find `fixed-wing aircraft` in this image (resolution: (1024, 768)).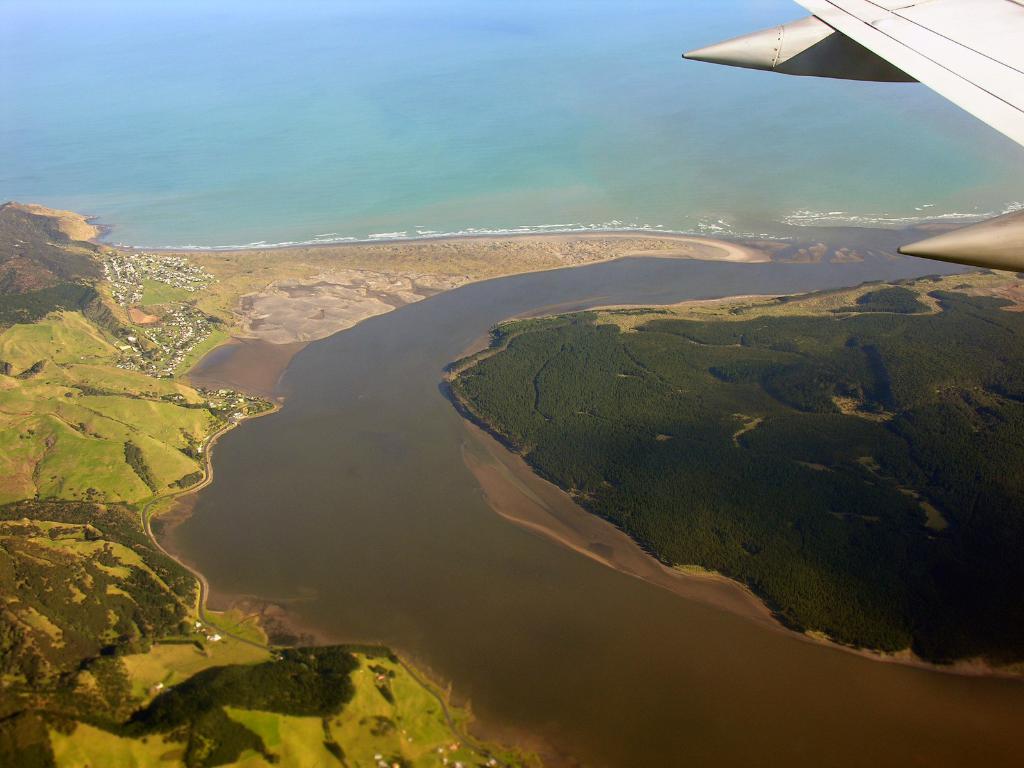
bbox=(685, 0, 1023, 271).
